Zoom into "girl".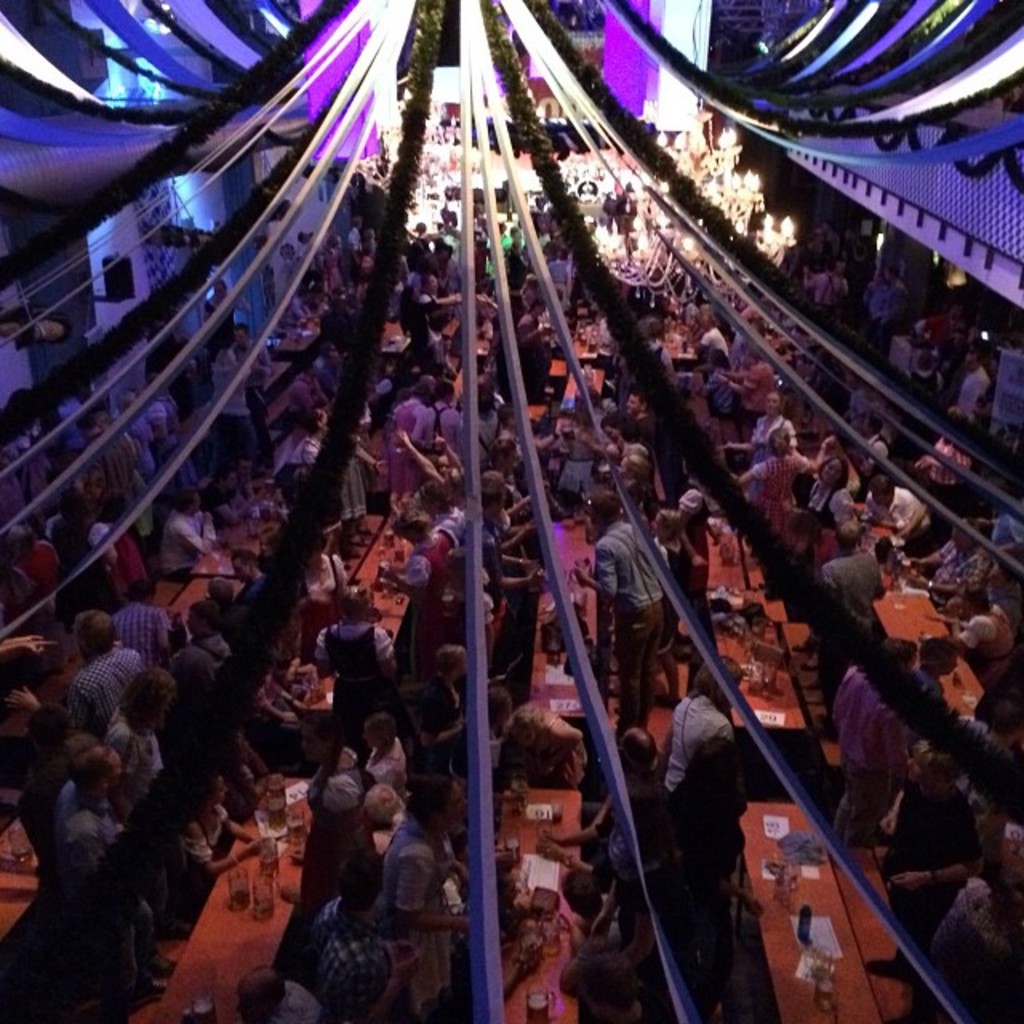
Zoom target: bbox(386, 382, 432, 520).
